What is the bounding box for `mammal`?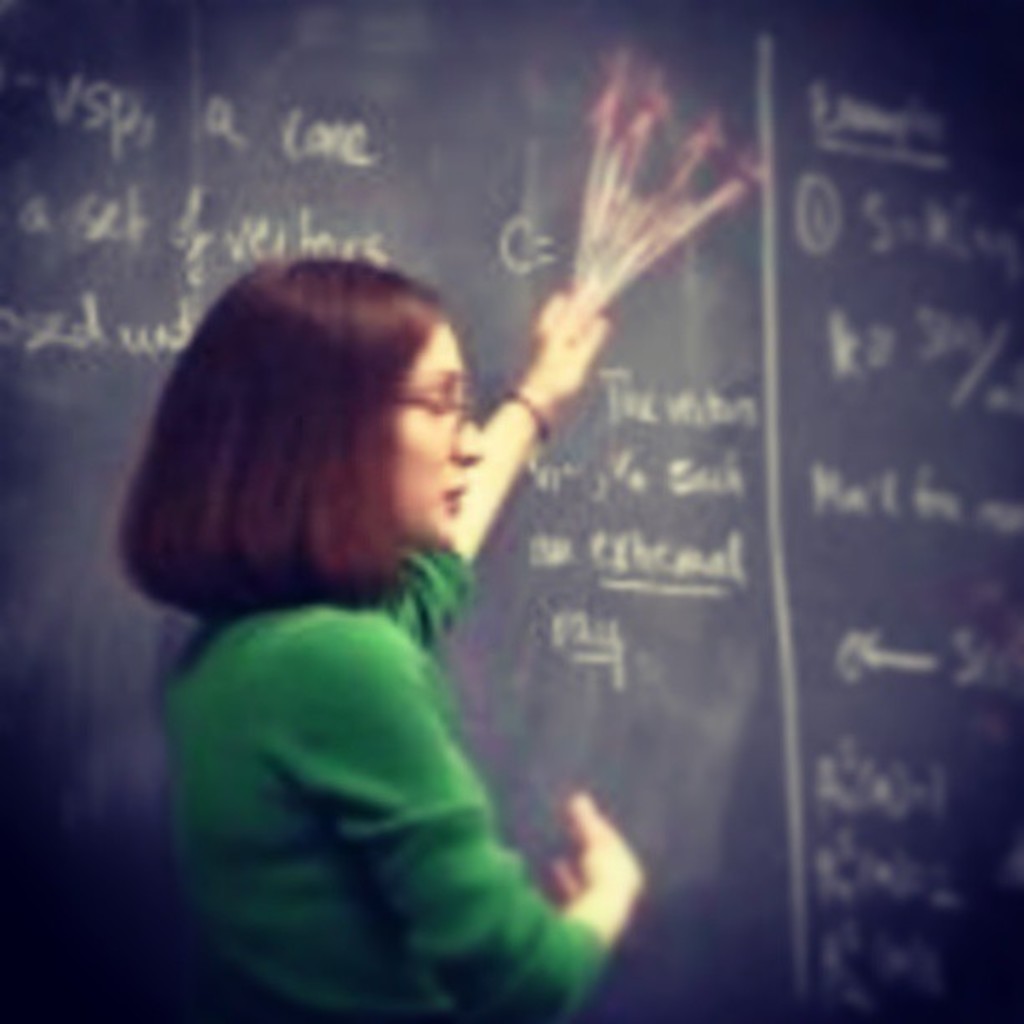
box=[107, 253, 659, 1022].
